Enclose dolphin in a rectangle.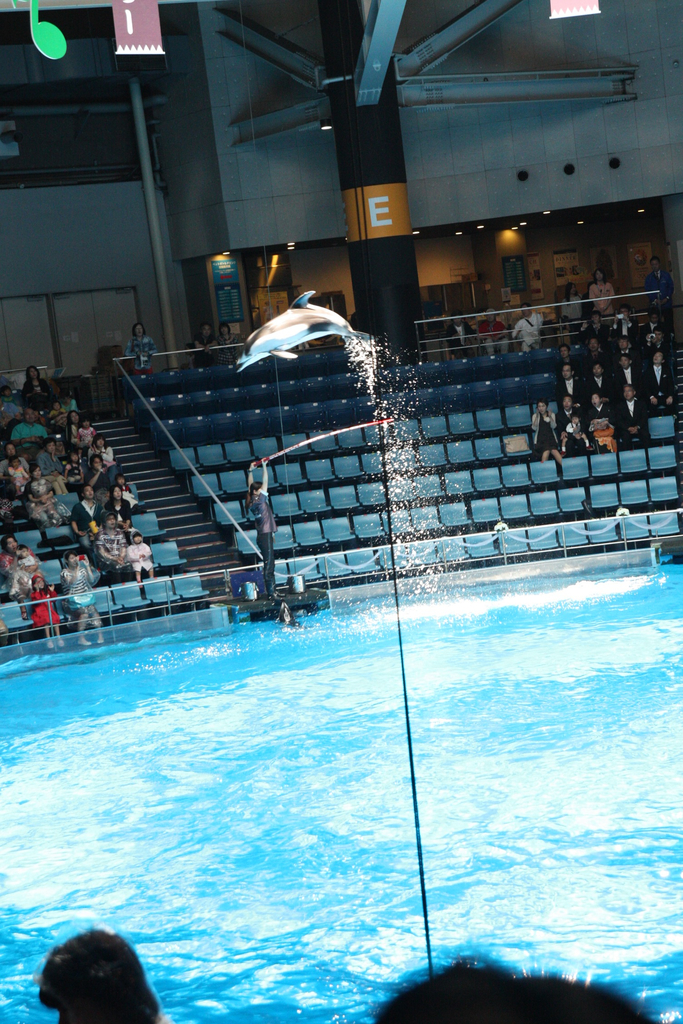
select_region(226, 288, 382, 379).
